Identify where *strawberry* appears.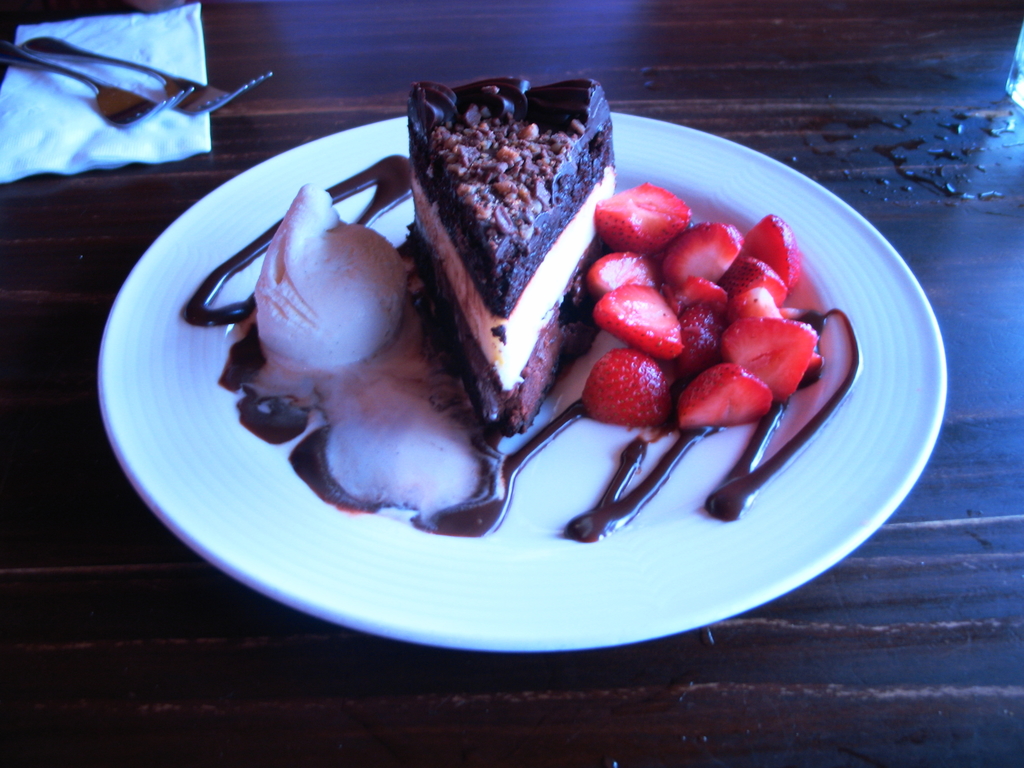
Appears at pyautogui.locateOnScreen(666, 300, 724, 374).
